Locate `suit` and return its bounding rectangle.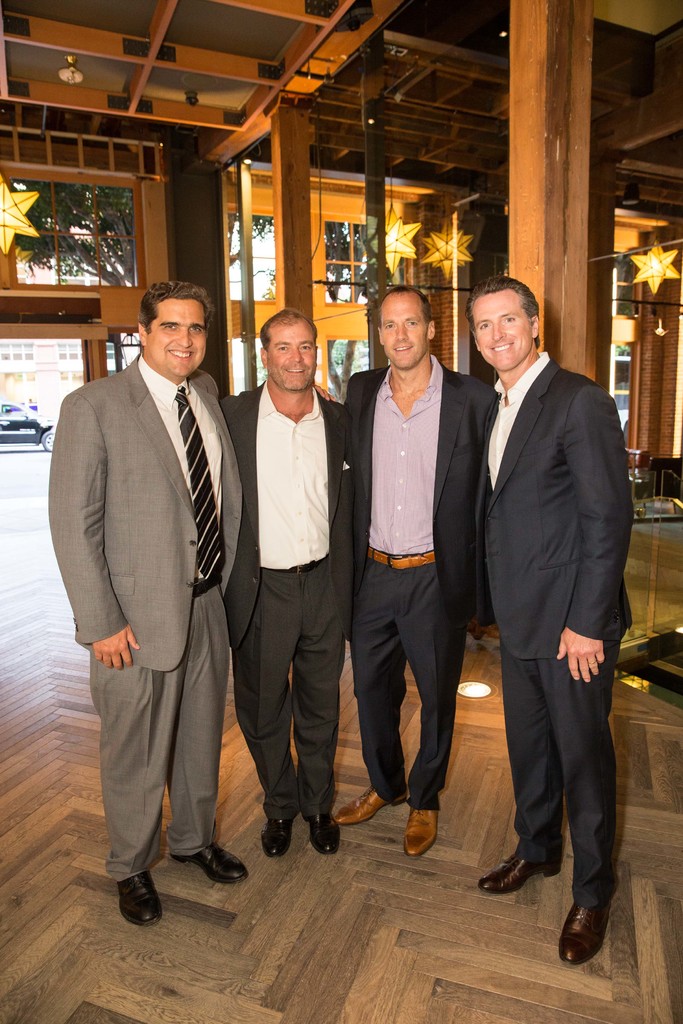
(x1=462, y1=245, x2=636, y2=948).
